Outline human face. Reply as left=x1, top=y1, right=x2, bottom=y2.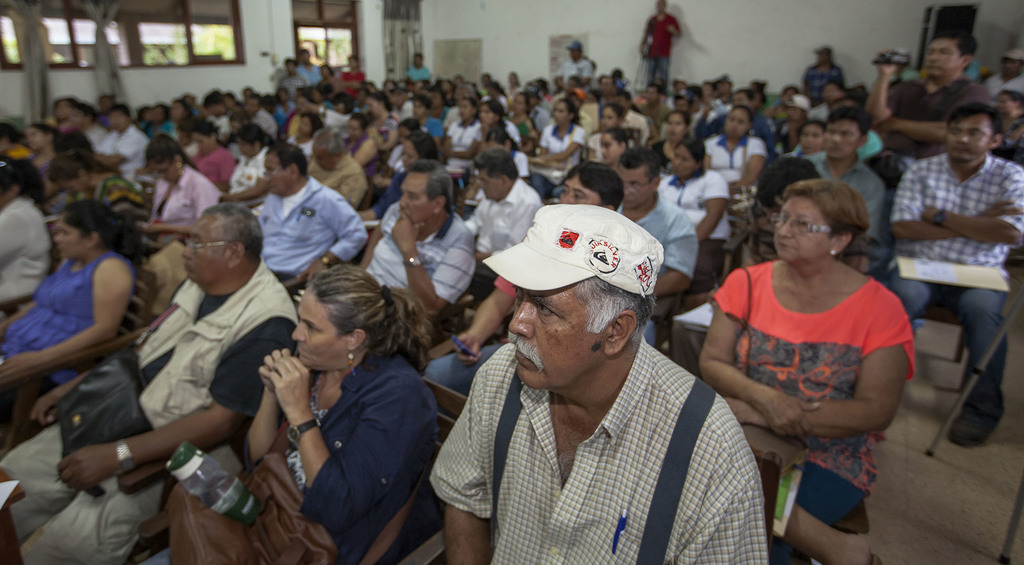
left=724, top=109, right=751, bottom=140.
